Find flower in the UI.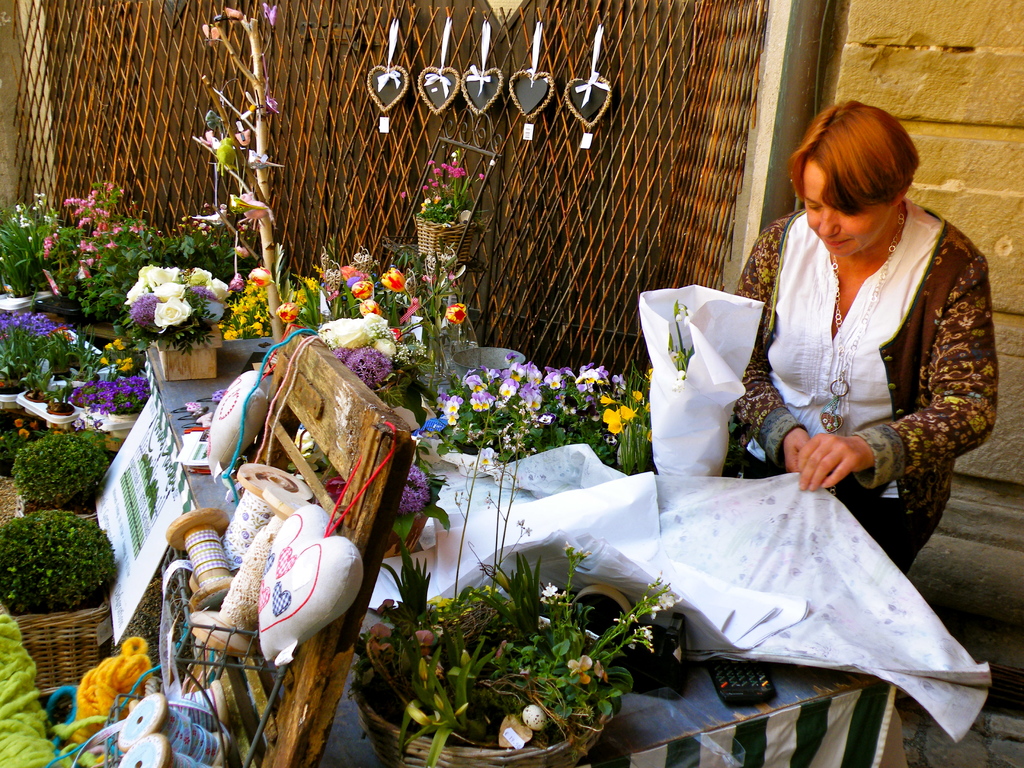
UI element at 351, 283, 367, 296.
